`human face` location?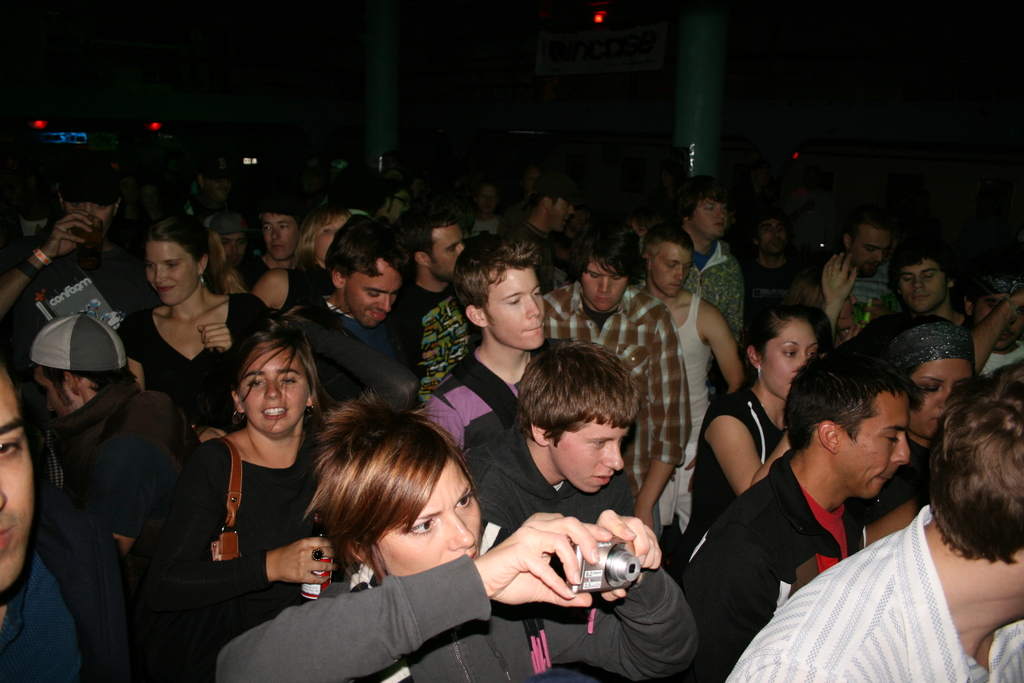
BBox(850, 225, 889, 279)
